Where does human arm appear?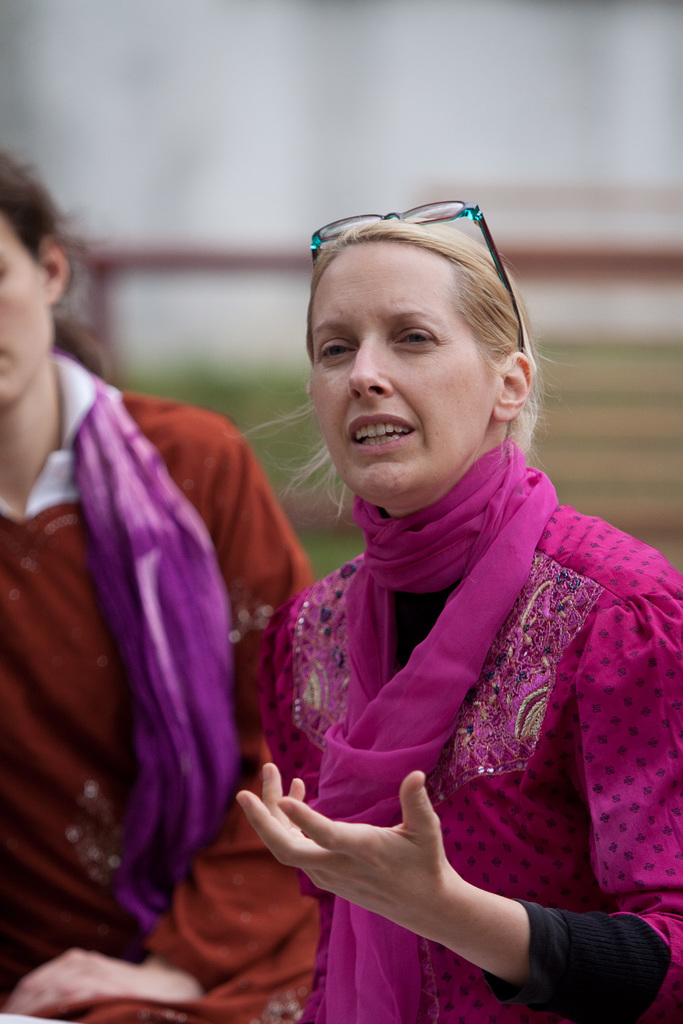
Appears at 269/610/609/989.
